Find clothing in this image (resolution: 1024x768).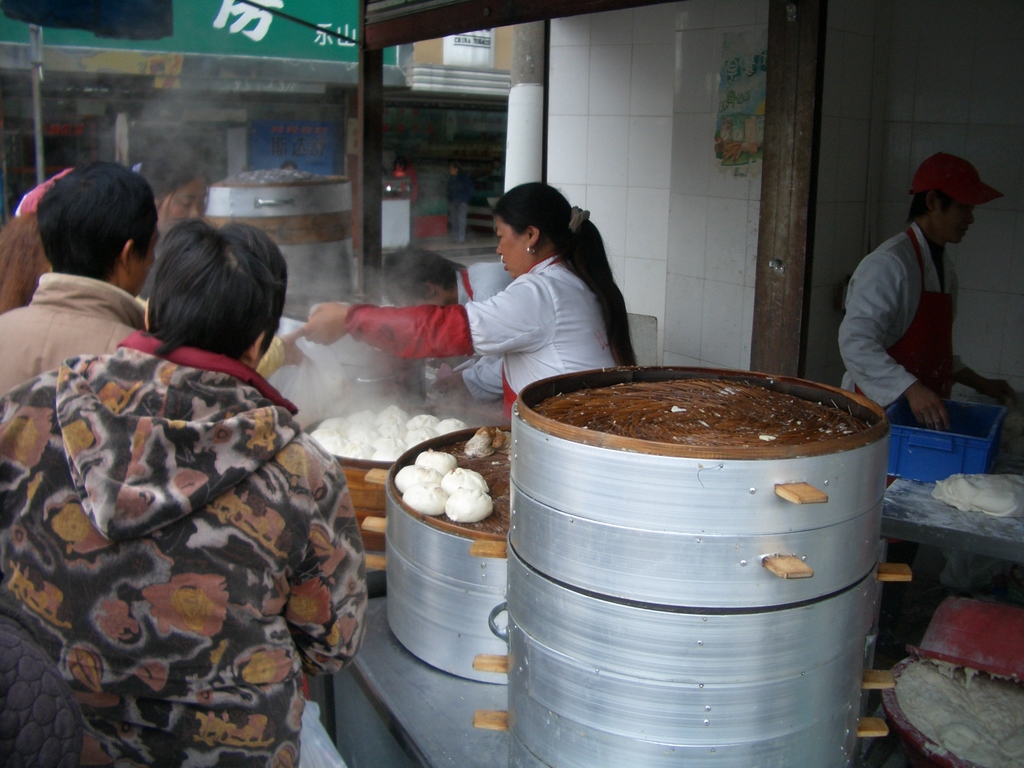
<region>348, 254, 618, 419</region>.
